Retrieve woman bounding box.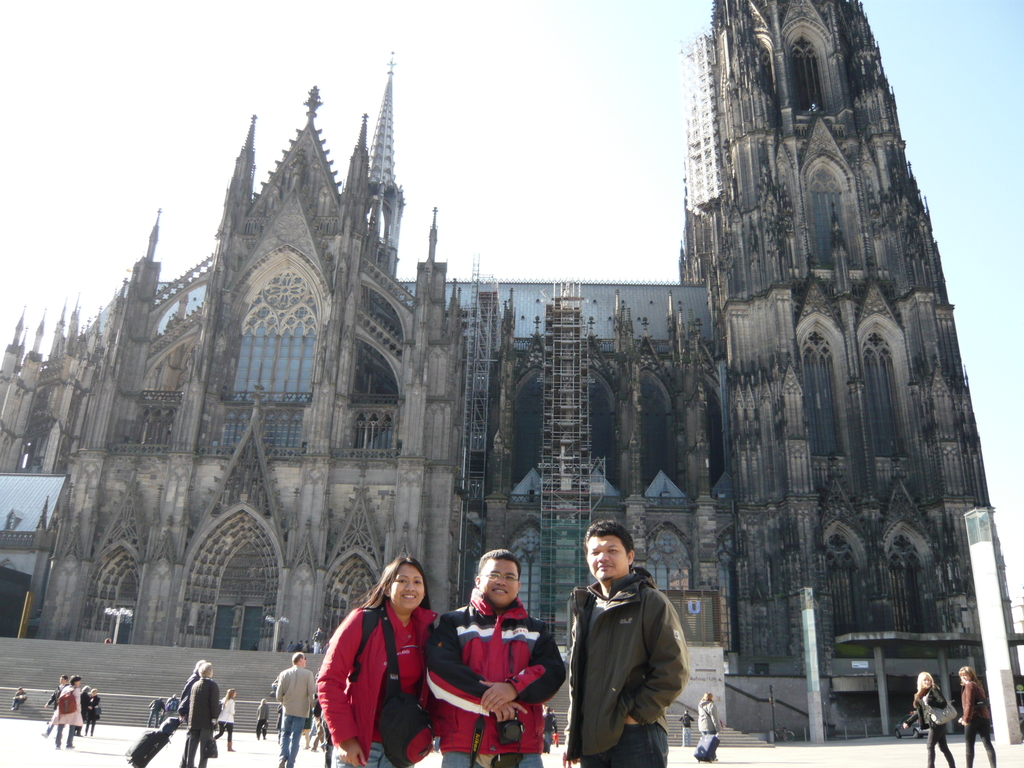
Bounding box: bbox(55, 675, 85, 748).
